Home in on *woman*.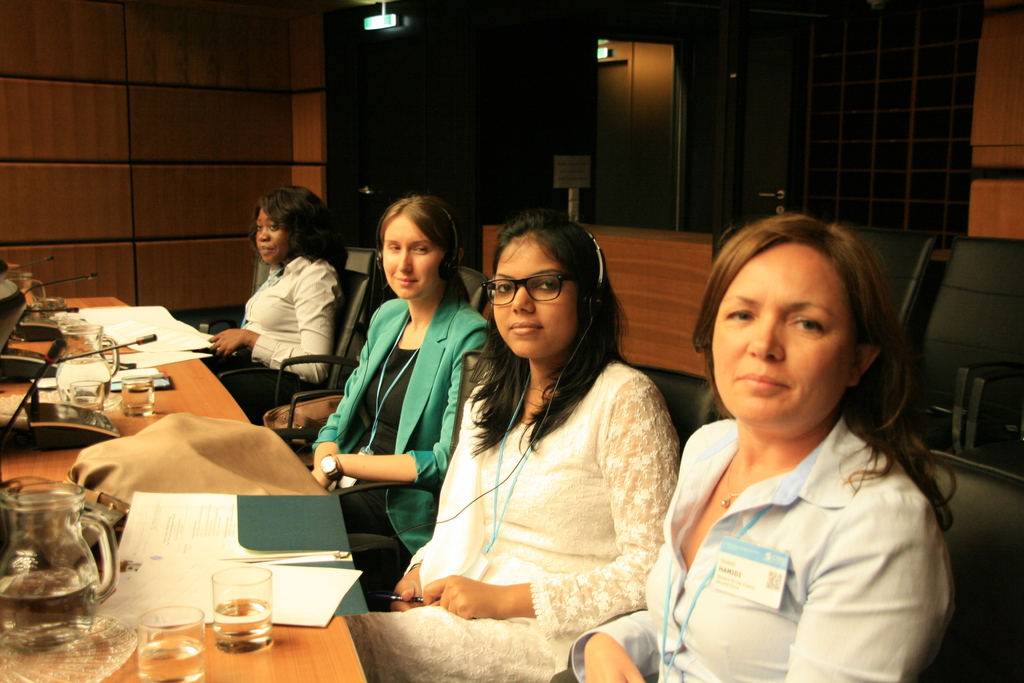
Homed in at [402,210,687,677].
